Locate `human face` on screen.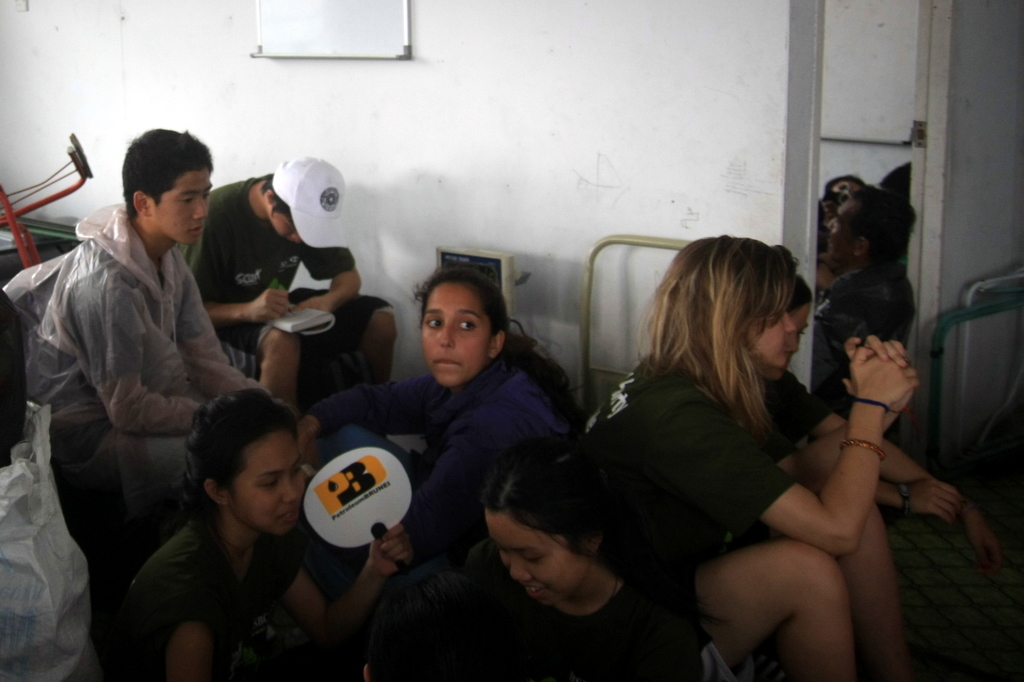
On screen at BBox(480, 508, 586, 607).
